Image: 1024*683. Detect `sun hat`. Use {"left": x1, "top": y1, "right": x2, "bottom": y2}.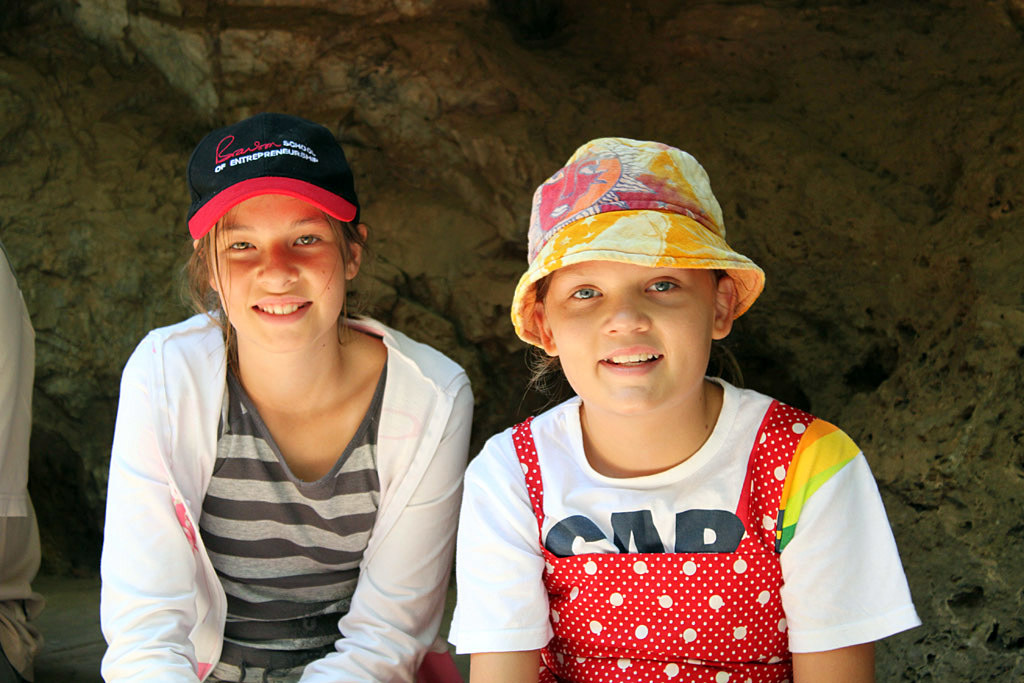
{"left": 187, "top": 115, "right": 364, "bottom": 240}.
